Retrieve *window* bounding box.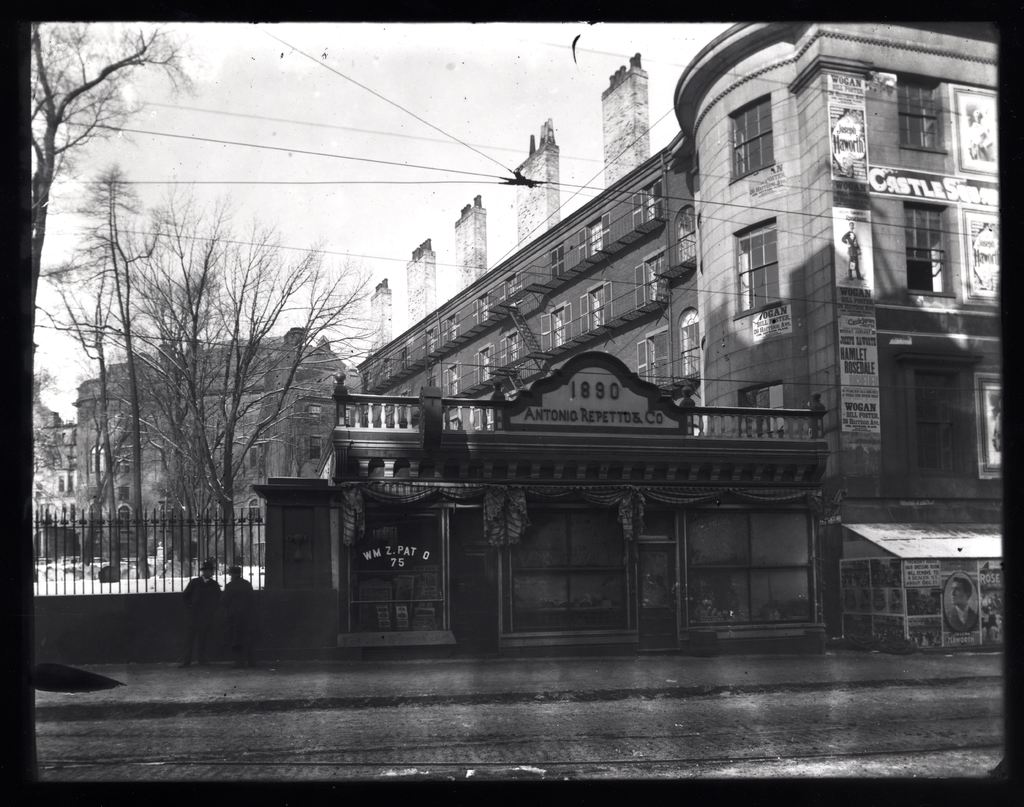
Bounding box: [left=679, top=312, right=704, bottom=380].
